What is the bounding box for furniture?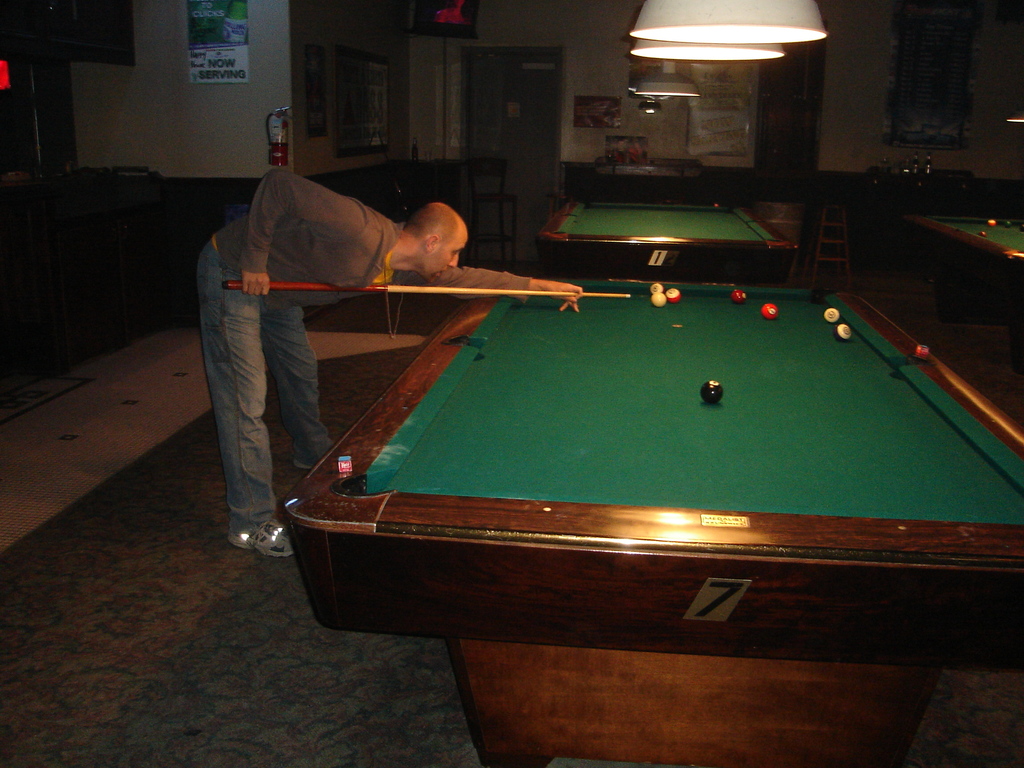
bbox=[536, 201, 797, 287].
